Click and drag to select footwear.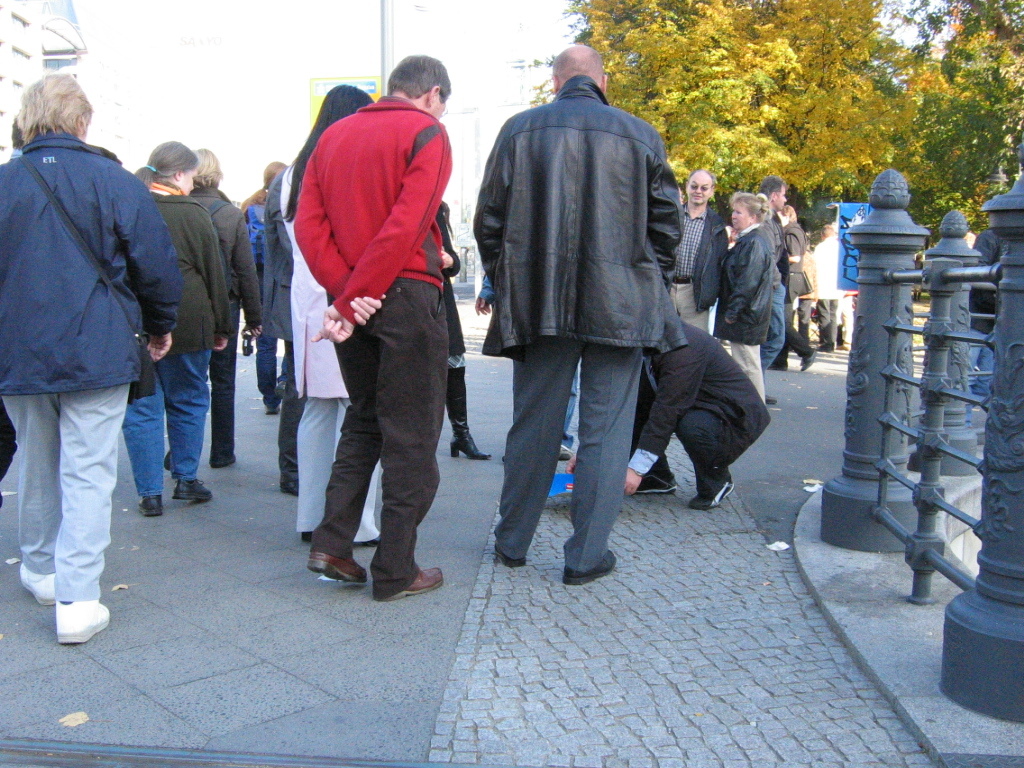
Selection: <bbox>688, 477, 736, 508</bbox>.
